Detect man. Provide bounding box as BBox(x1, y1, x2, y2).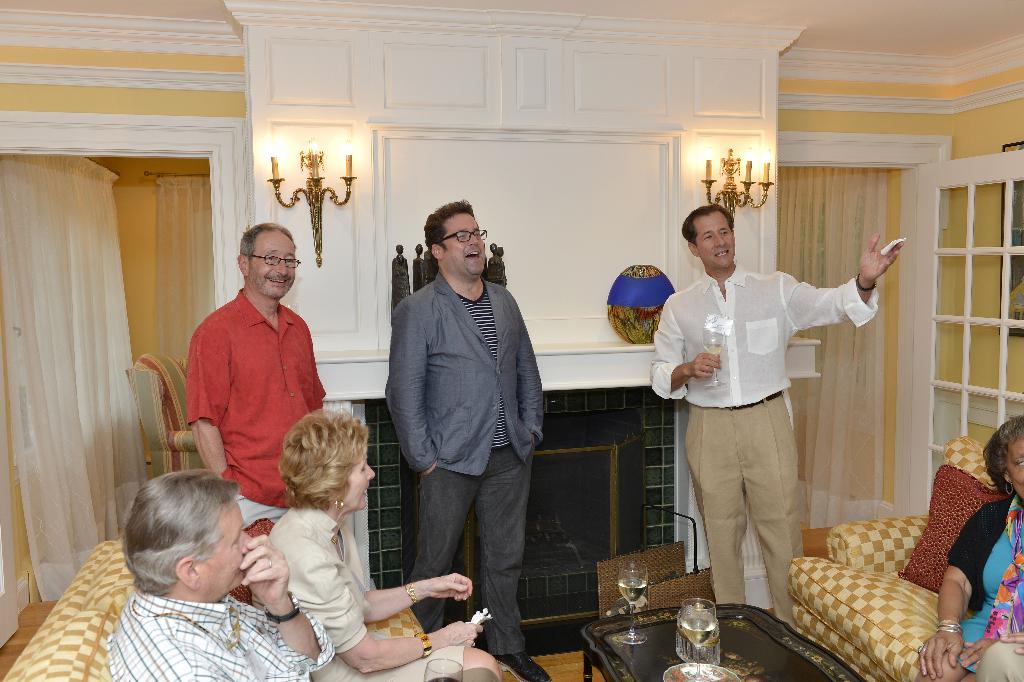
BBox(189, 220, 329, 523).
